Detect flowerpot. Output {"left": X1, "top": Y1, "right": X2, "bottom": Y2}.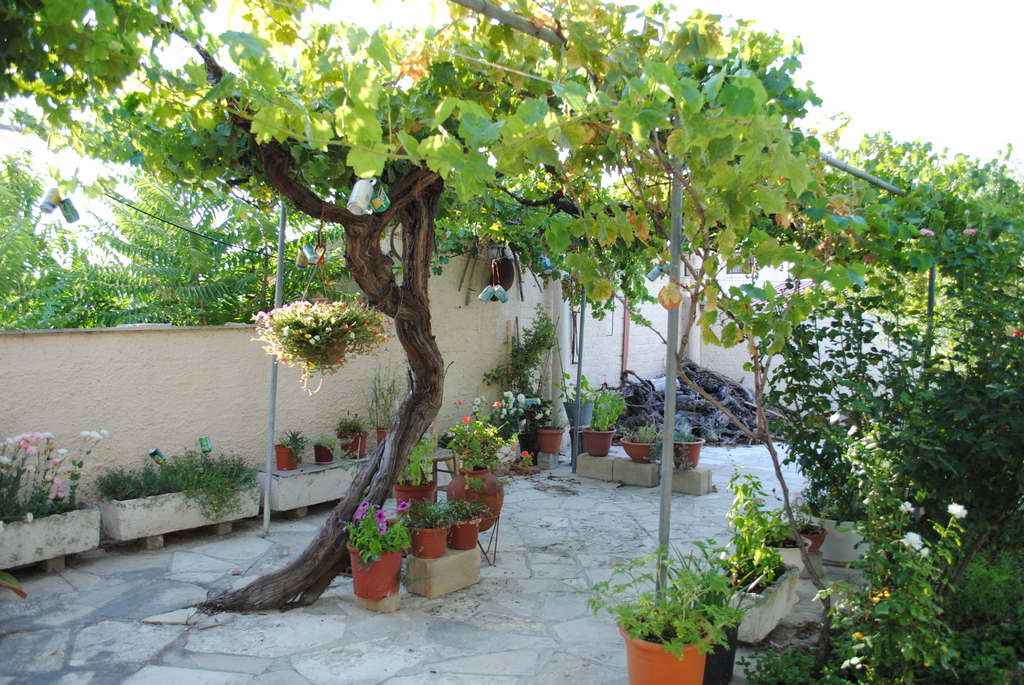
{"left": 750, "top": 530, "right": 805, "bottom": 571}.
